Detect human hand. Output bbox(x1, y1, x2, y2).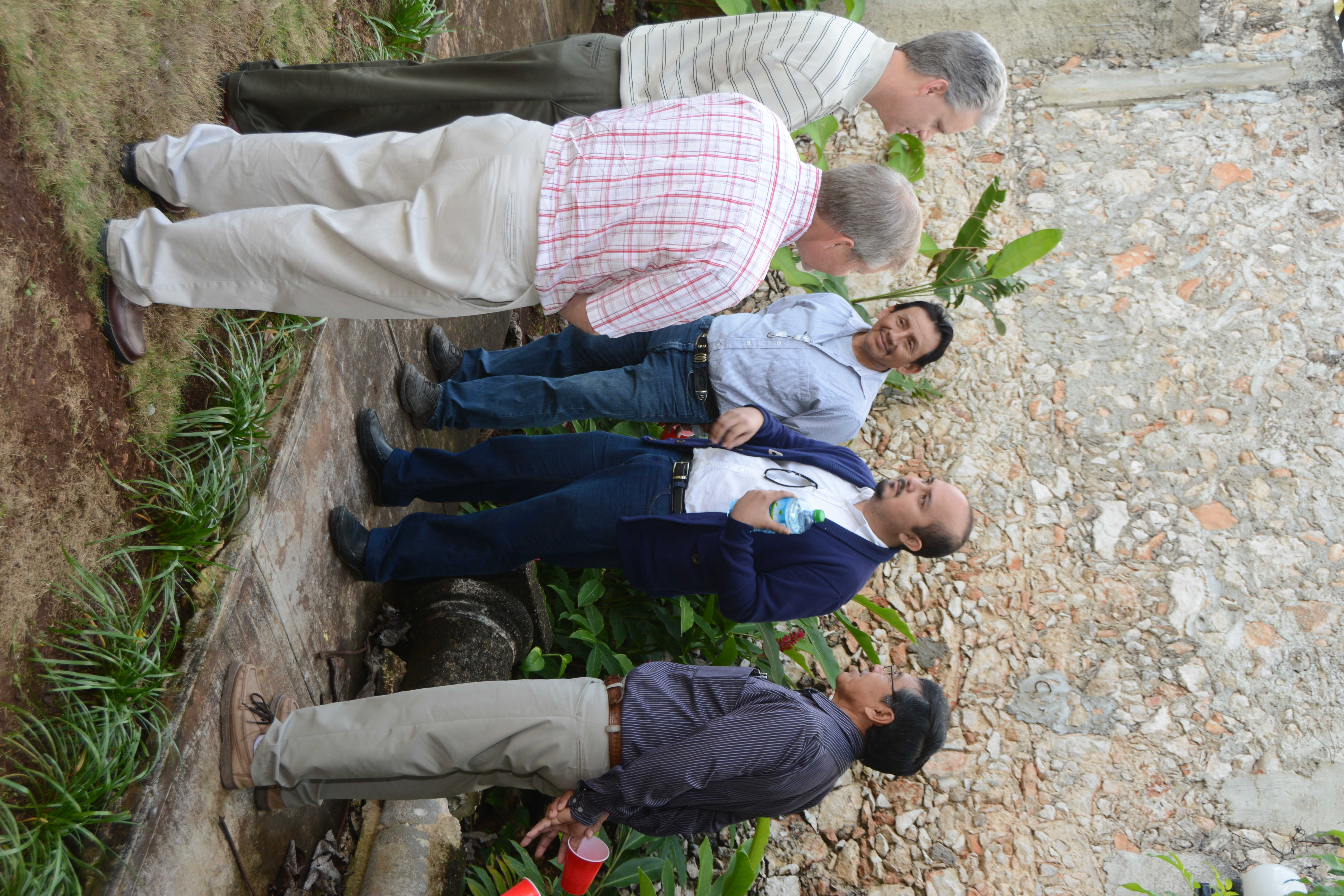
bbox(116, 180, 131, 194).
